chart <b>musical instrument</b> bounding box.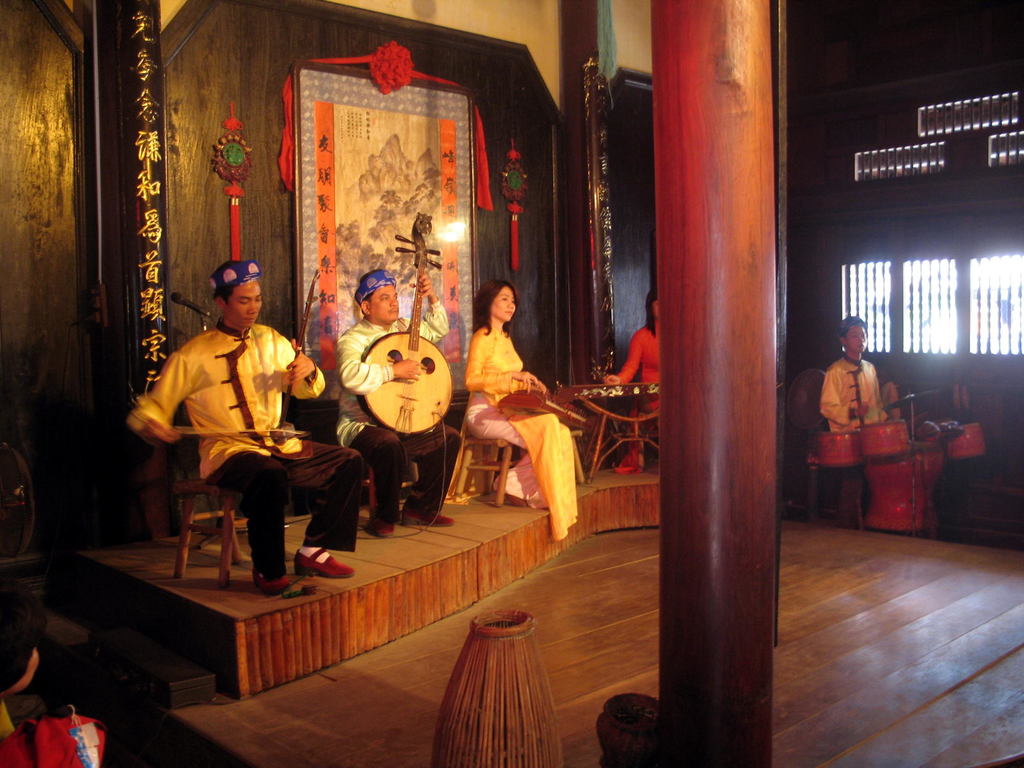
Charted: rect(813, 431, 862, 466).
